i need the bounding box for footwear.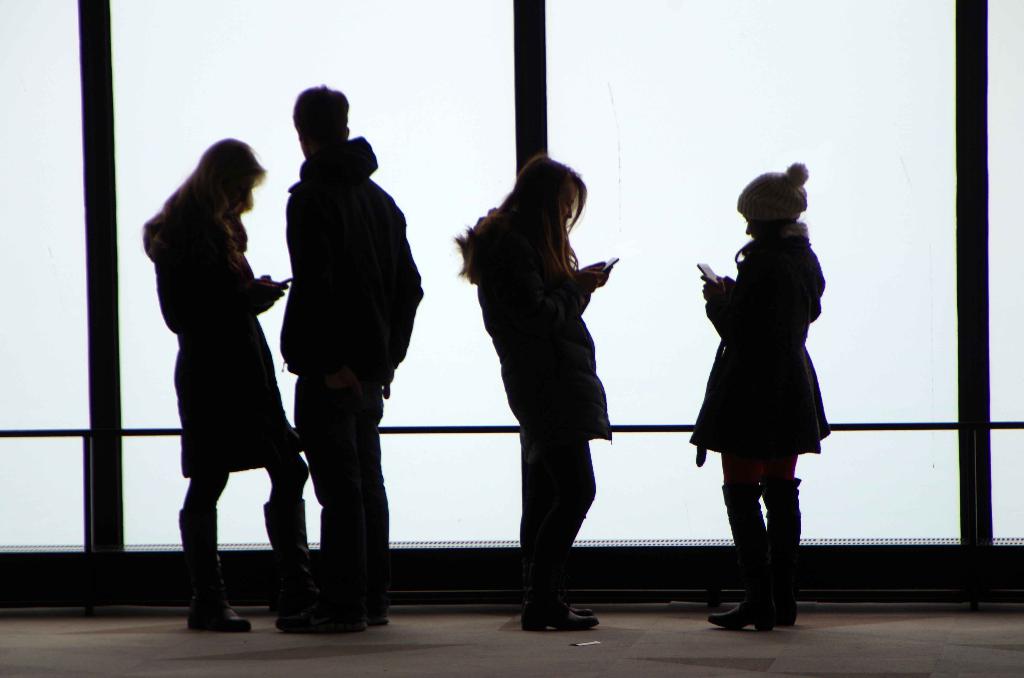
Here it is: 706 478 771 633.
